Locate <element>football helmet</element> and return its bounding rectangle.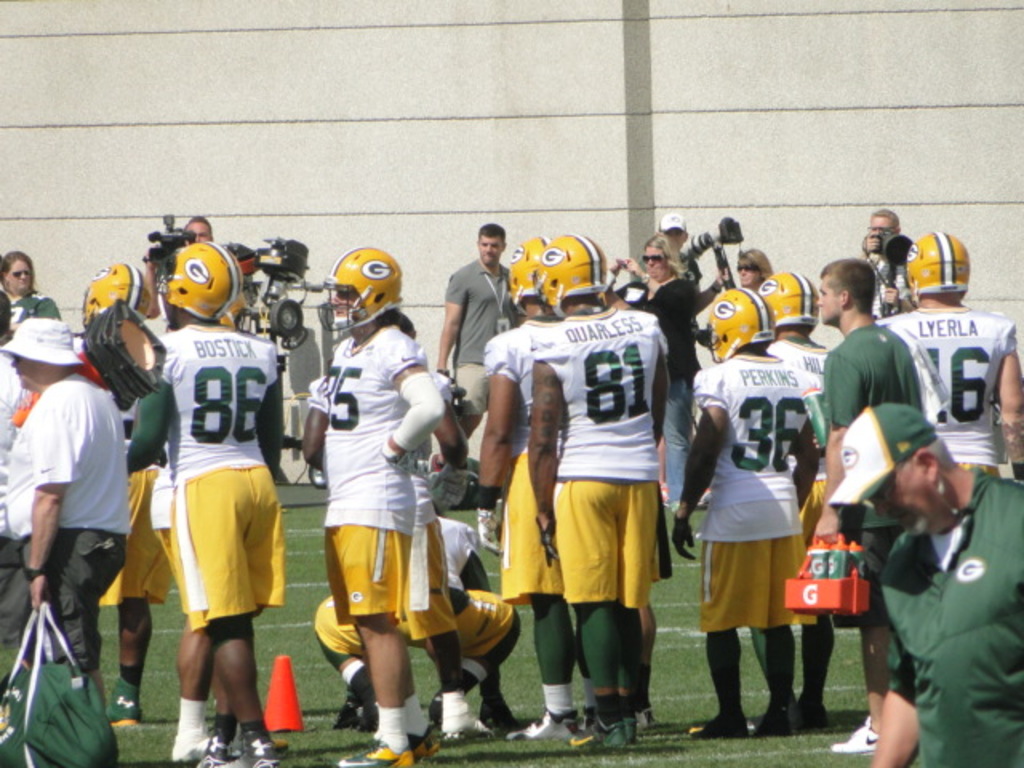
(314,243,403,334).
